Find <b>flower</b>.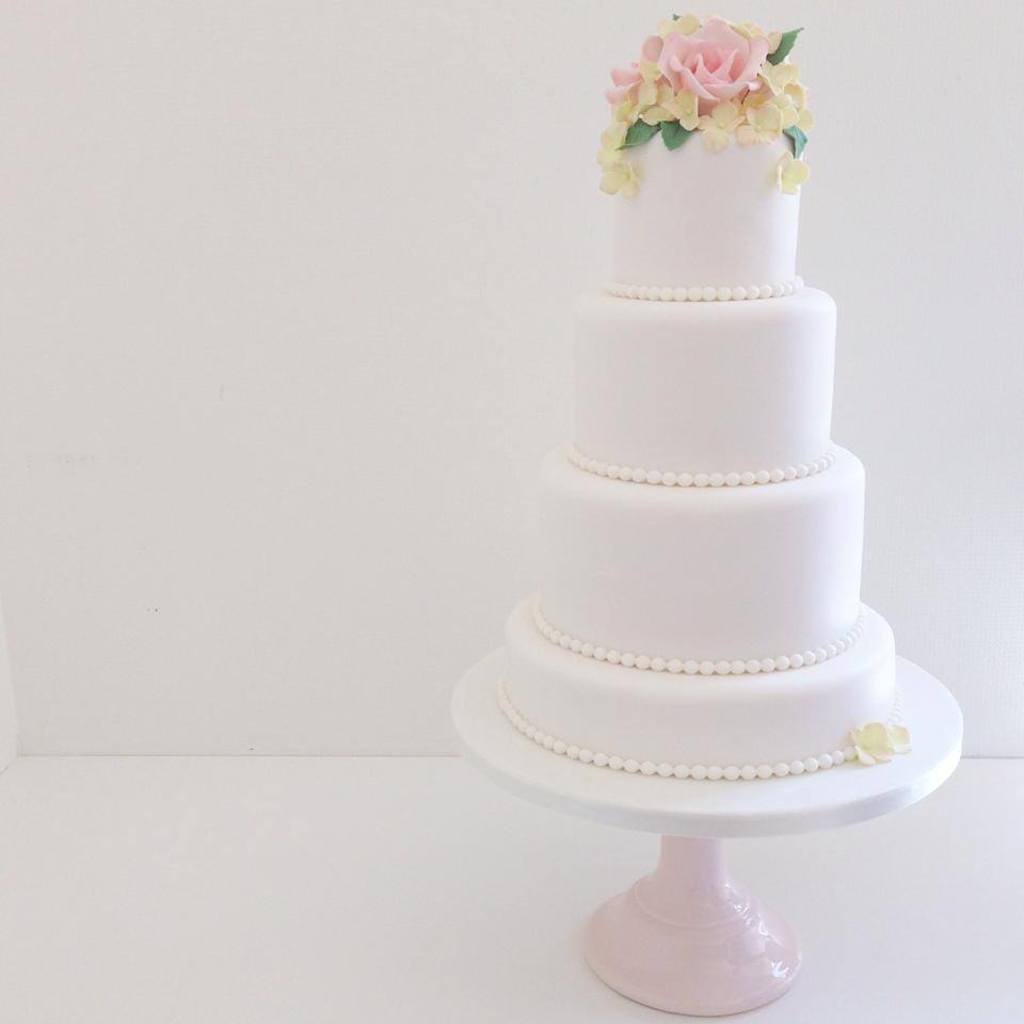
{"x1": 599, "y1": 15, "x2": 815, "y2": 149}.
